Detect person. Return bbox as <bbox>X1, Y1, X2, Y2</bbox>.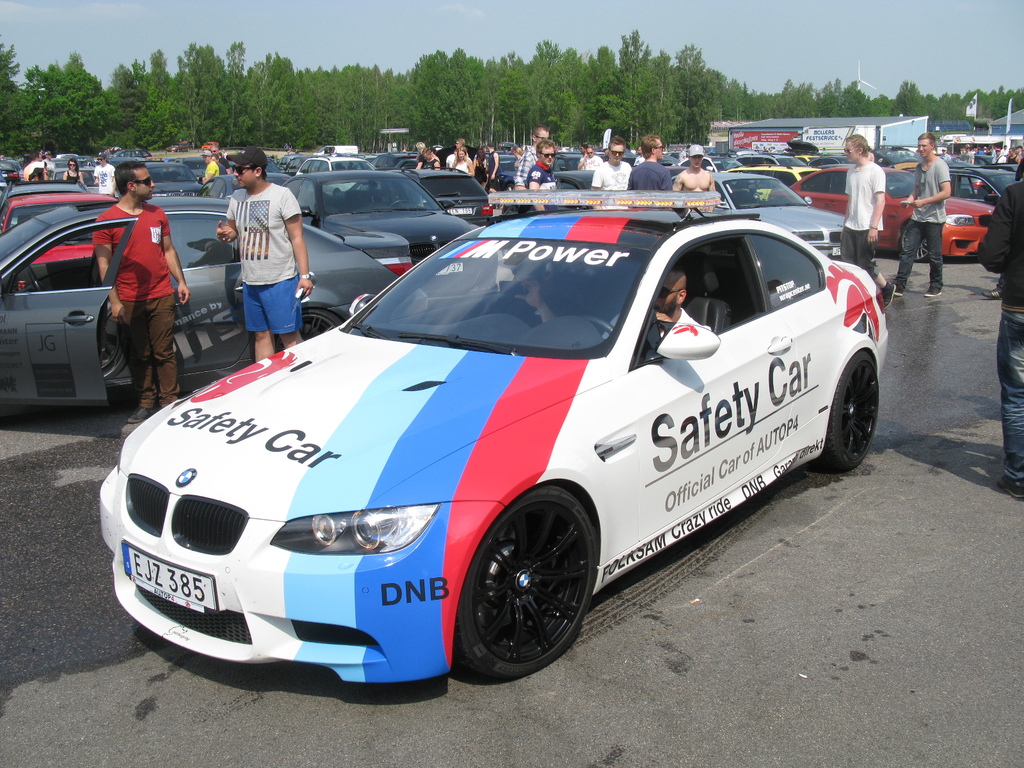
<bbox>629, 129, 671, 192</bbox>.
